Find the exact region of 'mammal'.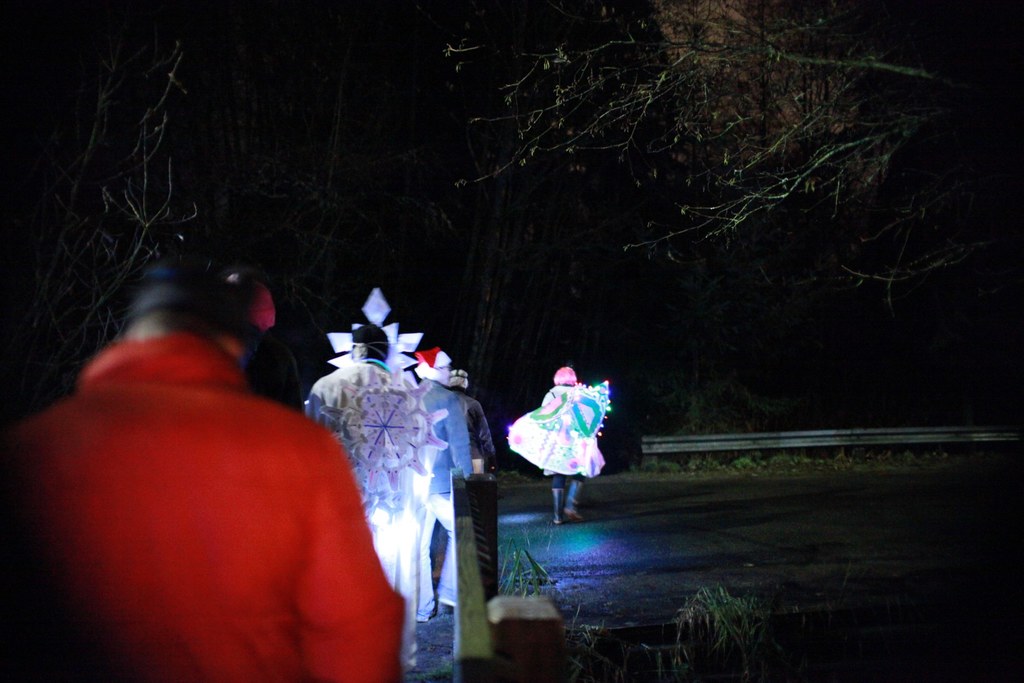
Exact region: [449, 366, 496, 483].
